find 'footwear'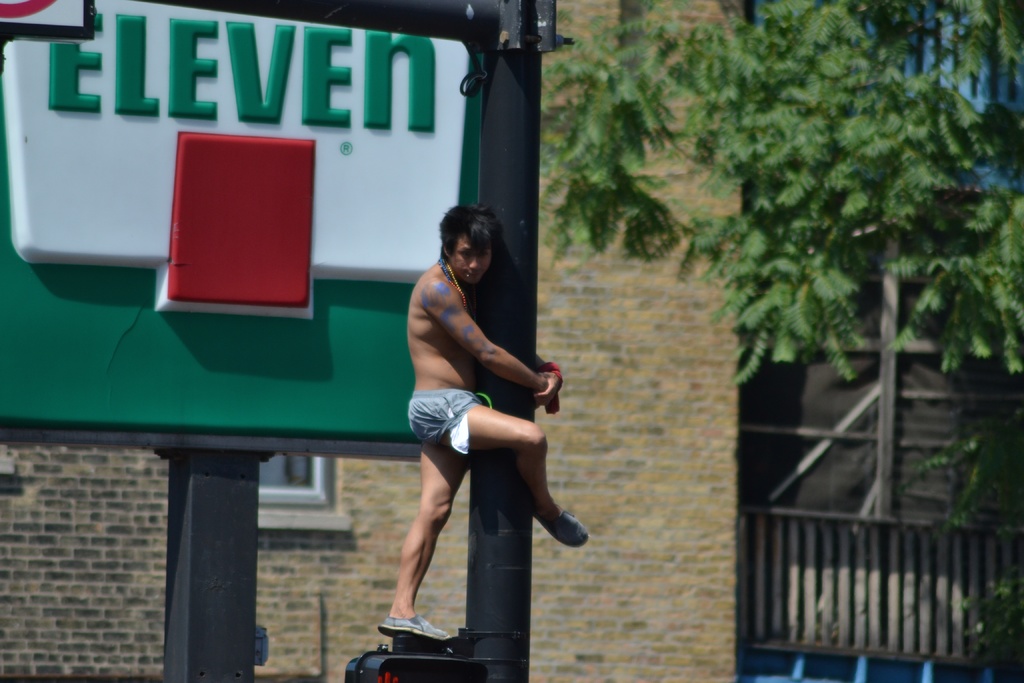
x1=378 y1=614 x2=451 y2=641
